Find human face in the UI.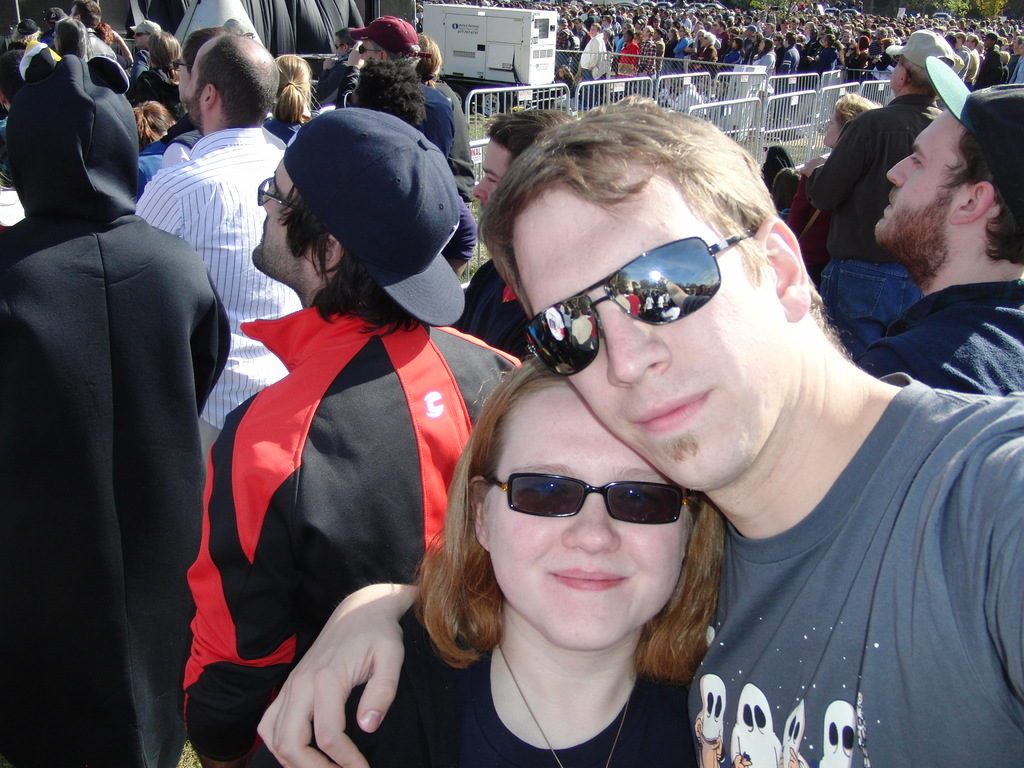
UI element at crop(847, 45, 856, 54).
